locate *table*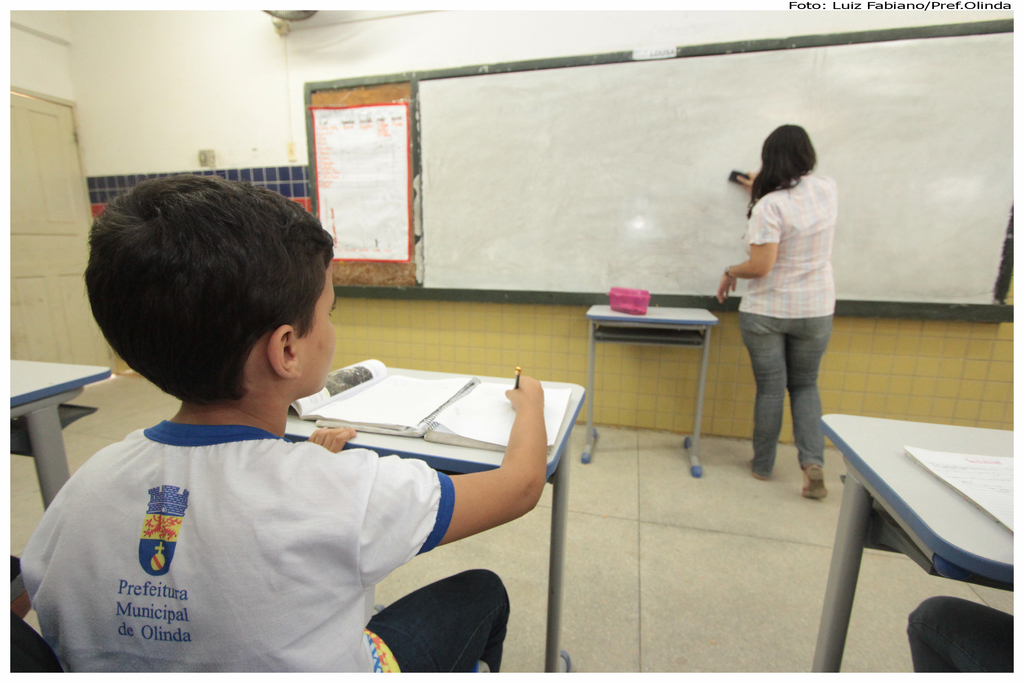
bbox=[278, 347, 580, 680]
